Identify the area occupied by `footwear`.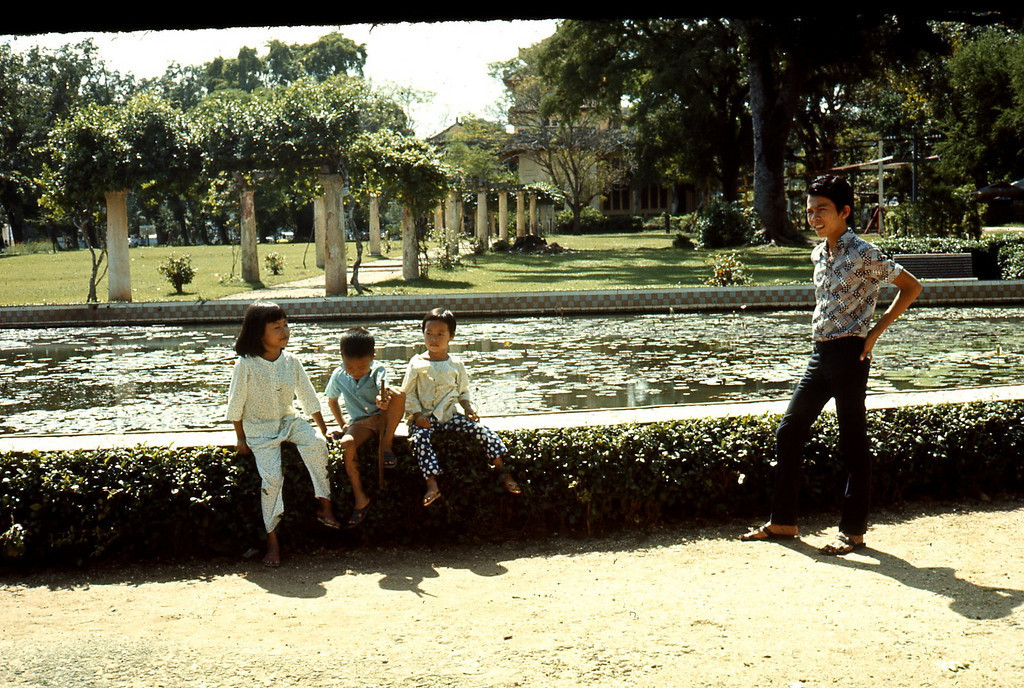
Area: {"left": 739, "top": 521, "right": 799, "bottom": 545}.
